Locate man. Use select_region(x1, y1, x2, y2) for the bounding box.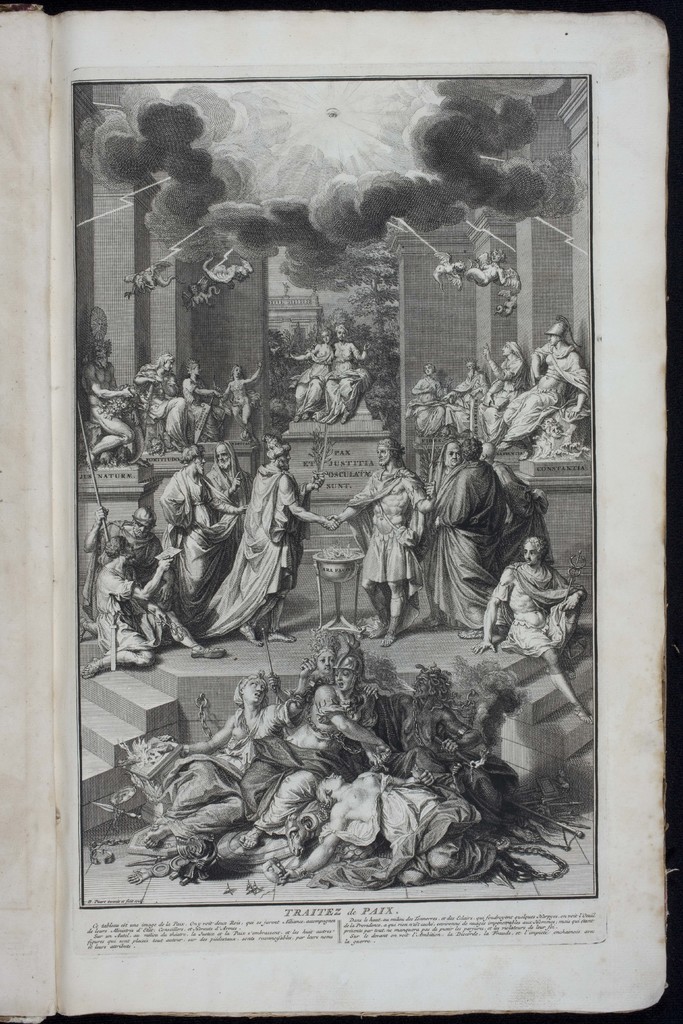
select_region(79, 536, 225, 680).
